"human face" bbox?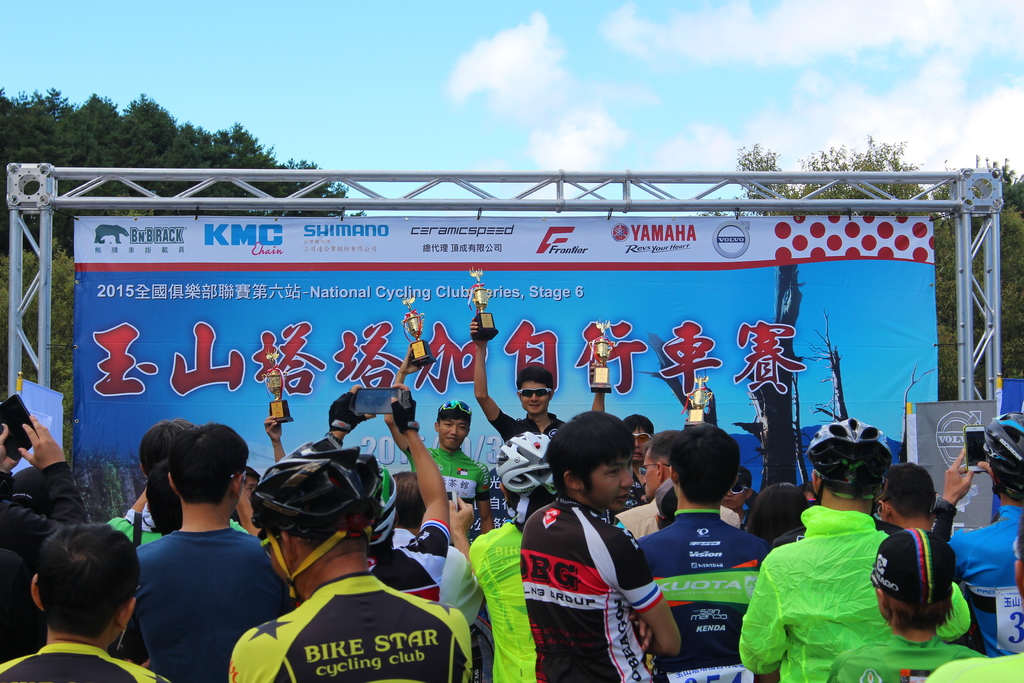
(x1=581, y1=449, x2=632, y2=509)
